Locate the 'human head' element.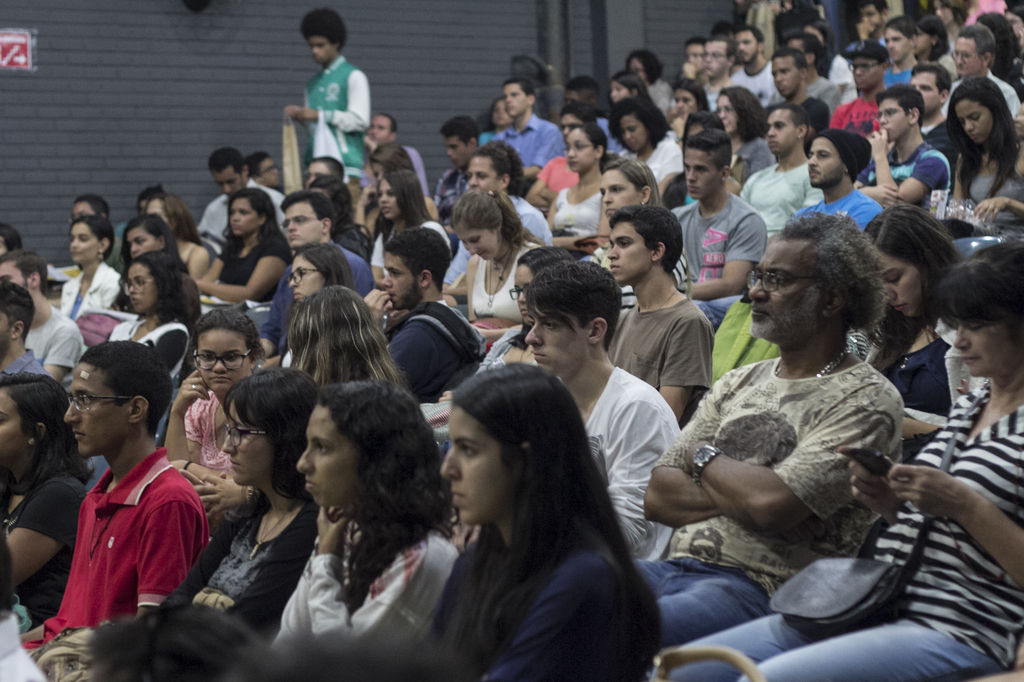
Element bbox: x1=307 y1=176 x2=356 y2=226.
